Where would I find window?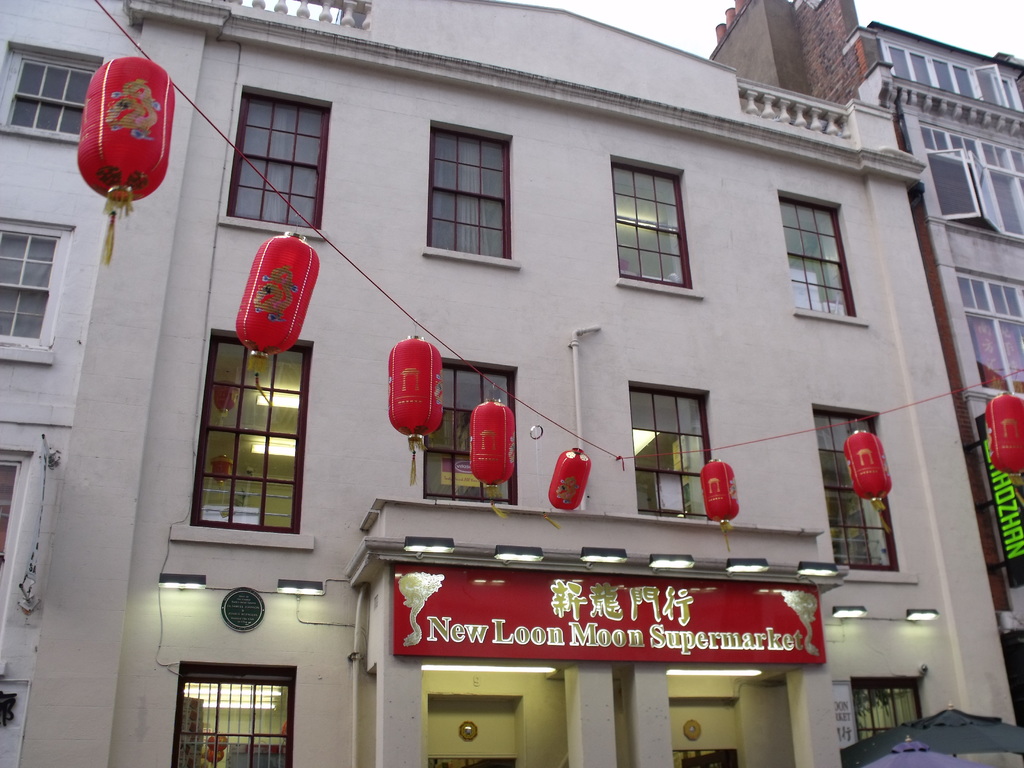
At BBox(428, 358, 520, 504).
